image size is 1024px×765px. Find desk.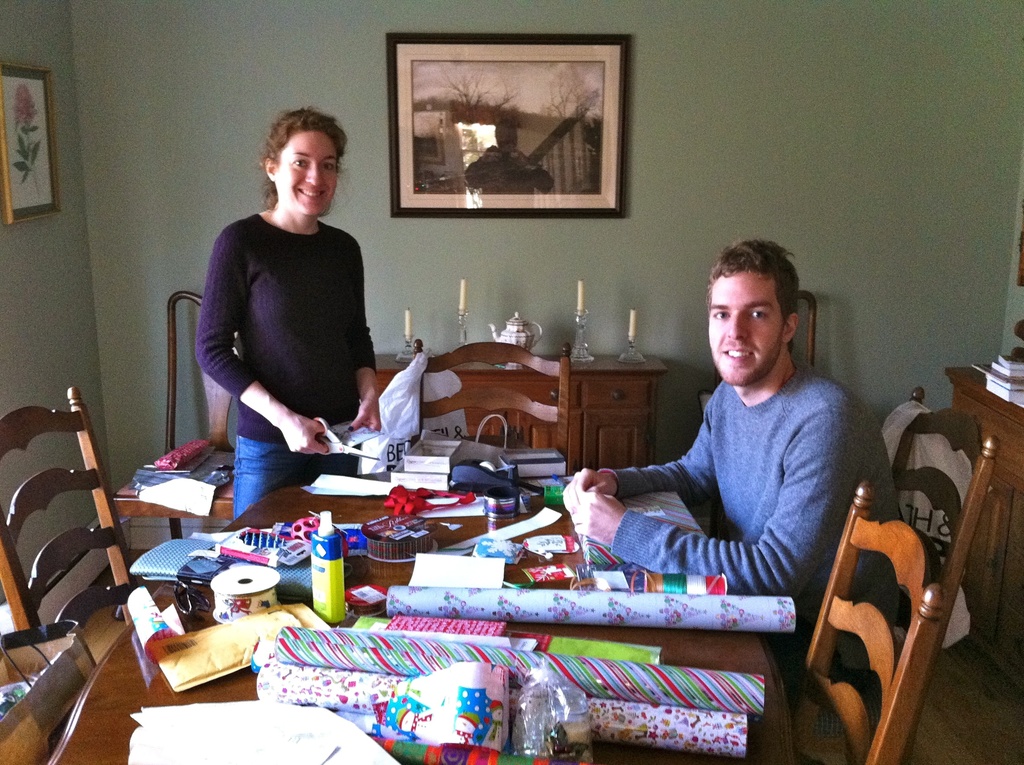
<box>372,346,664,483</box>.
